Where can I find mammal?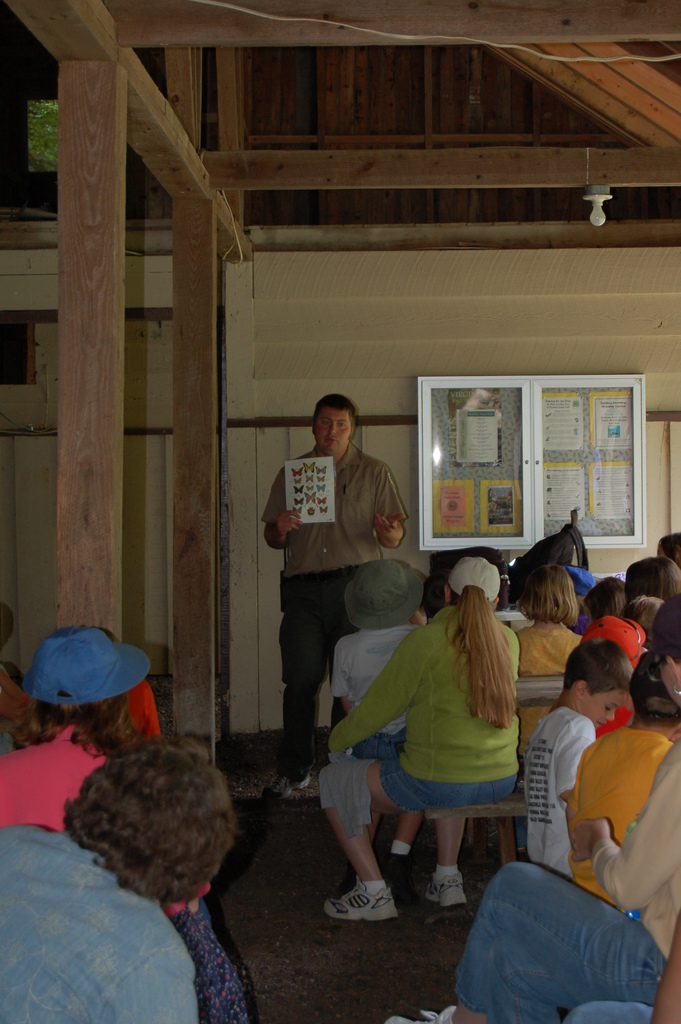
You can find it at left=582, top=575, right=634, bottom=620.
